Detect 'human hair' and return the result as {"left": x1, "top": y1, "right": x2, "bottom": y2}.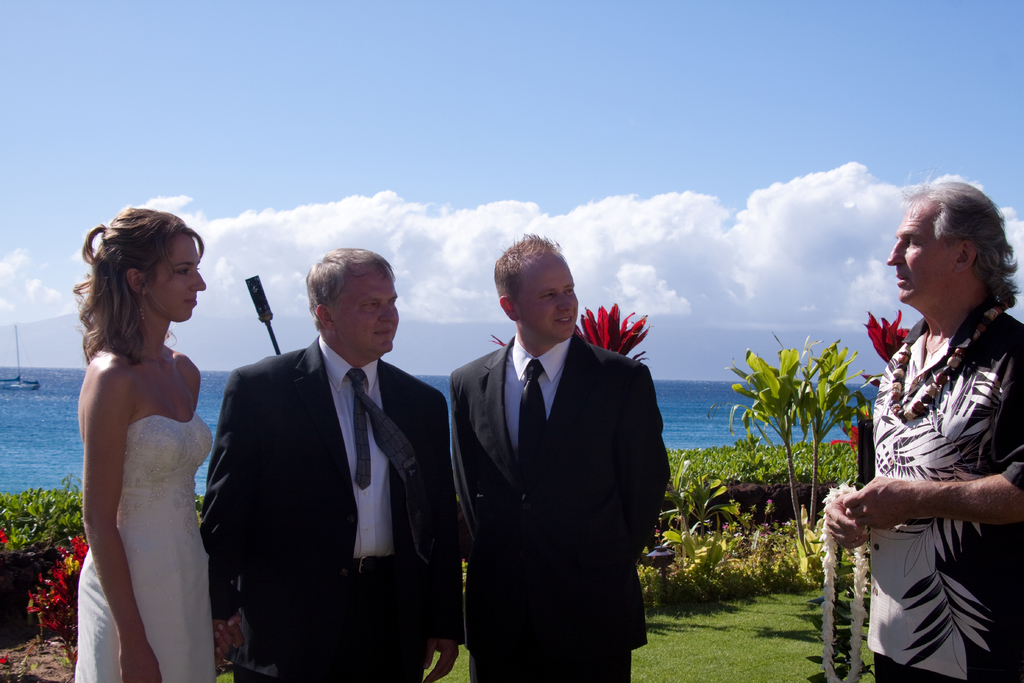
{"left": 906, "top": 180, "right": 1016, "bottom": 317}.
